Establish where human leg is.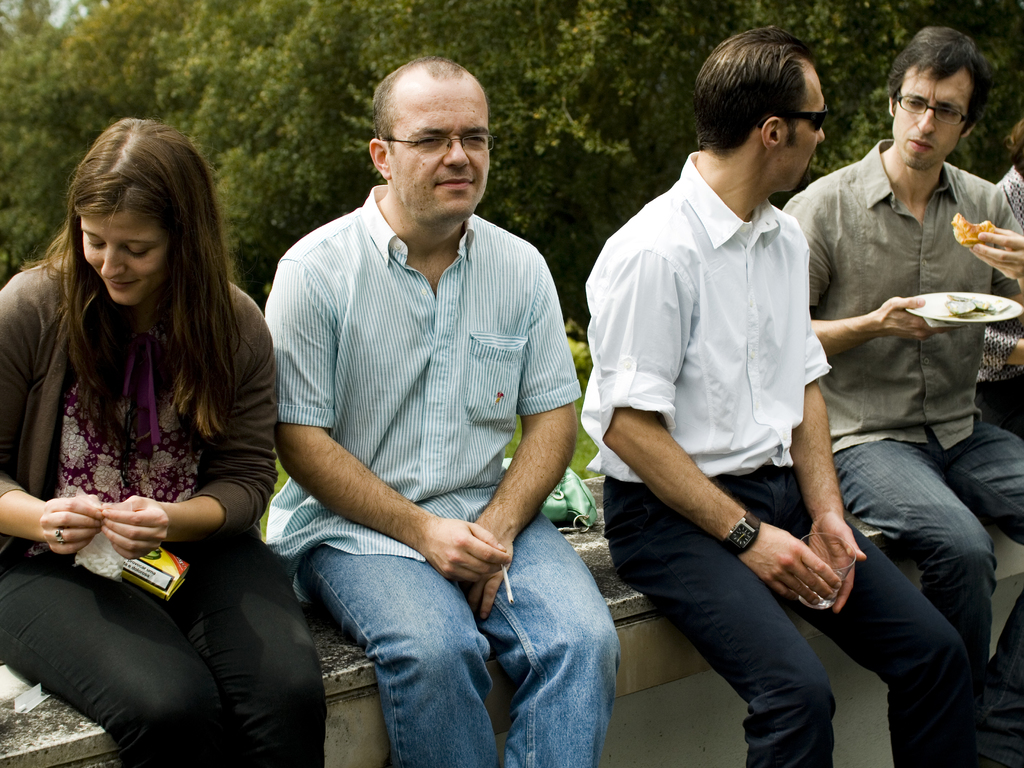
Established at left=481, top=512, right=622, bottom=765.
